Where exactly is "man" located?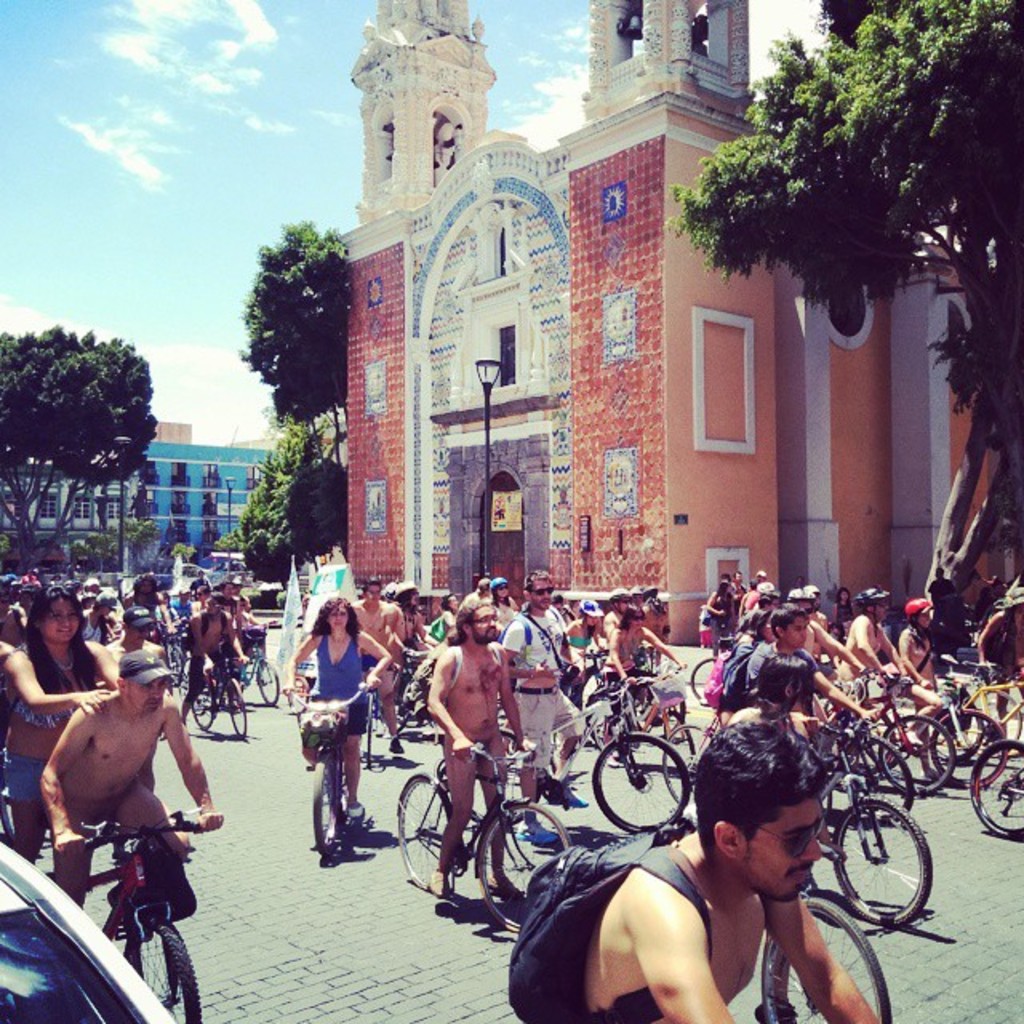
Its bounding box is (35,643,224,978).
